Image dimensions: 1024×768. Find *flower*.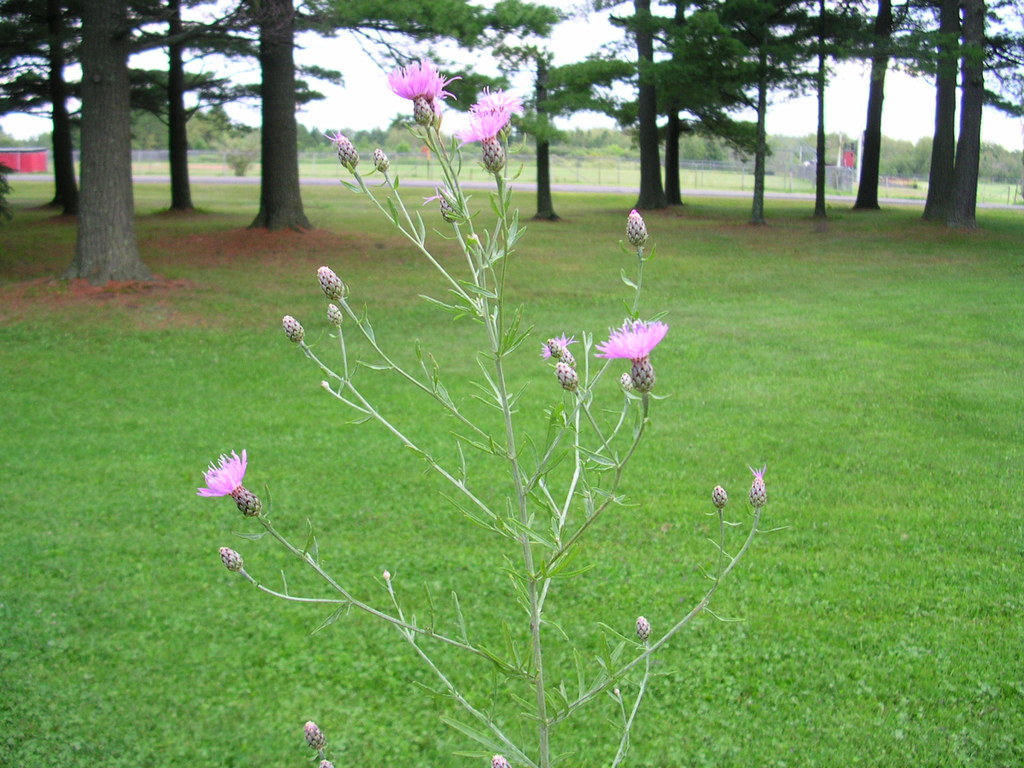
box(592, 306, 675, 376).
